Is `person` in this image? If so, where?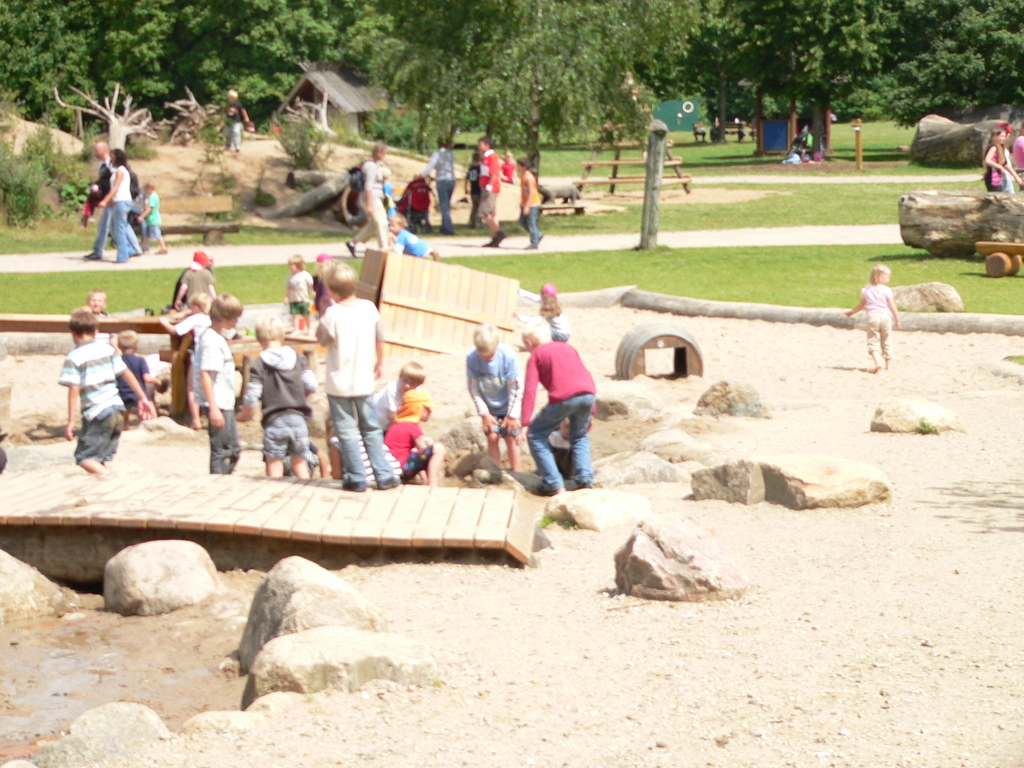
Yes, at box(518, 288, 600, 500).
